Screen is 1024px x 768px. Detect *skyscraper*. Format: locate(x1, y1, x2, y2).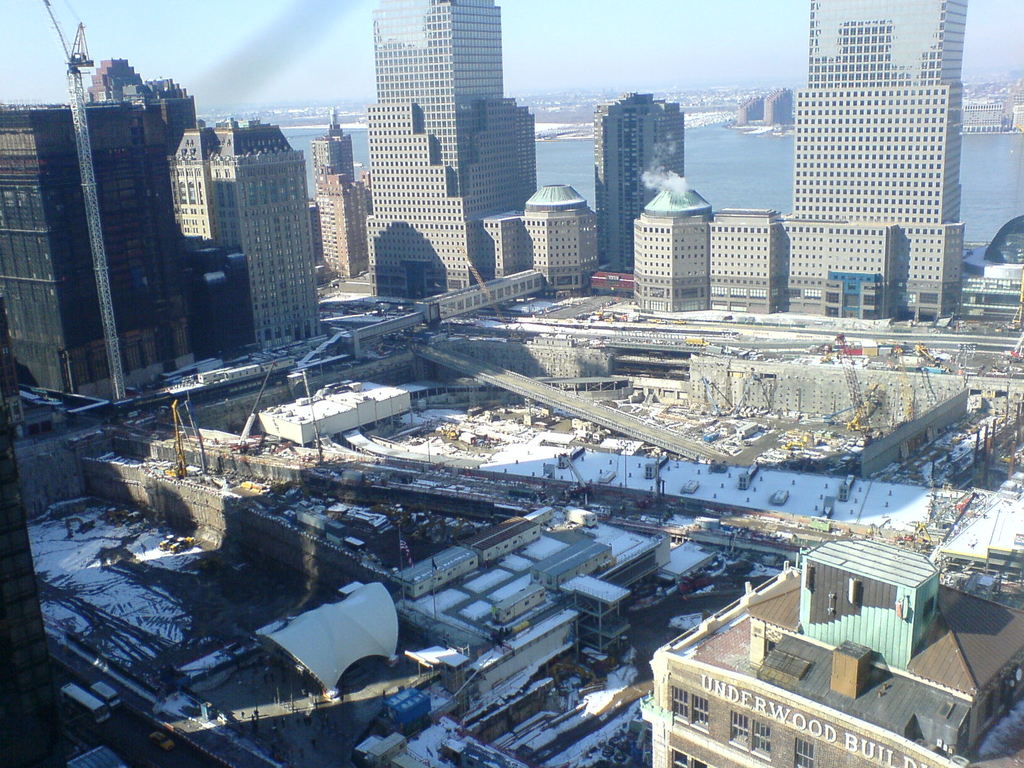
locate(0, 98, 207, 396).
